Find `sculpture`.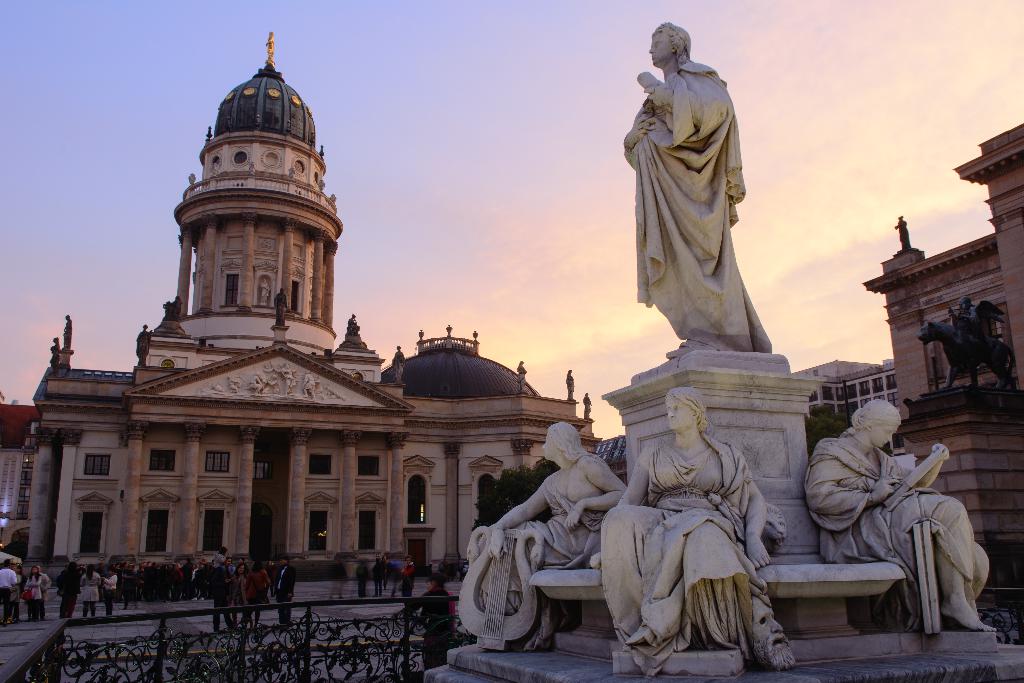
select_region(270, 285, 292, 329).
